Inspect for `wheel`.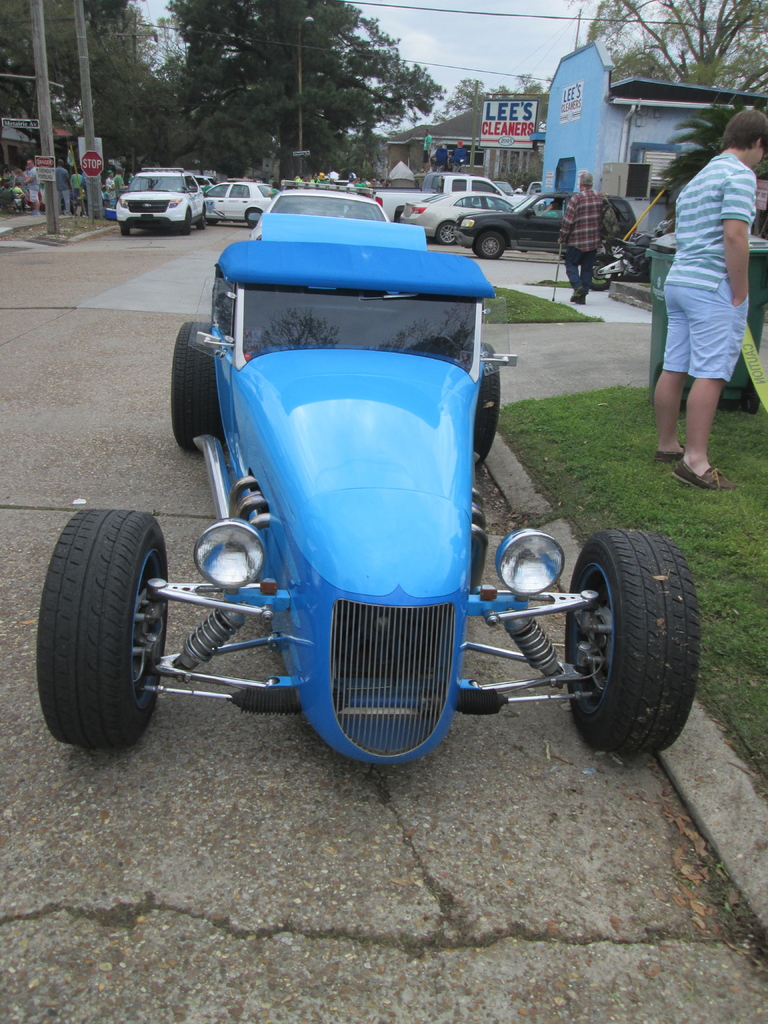
Inspection: box=[109, 222, 125, 232].
